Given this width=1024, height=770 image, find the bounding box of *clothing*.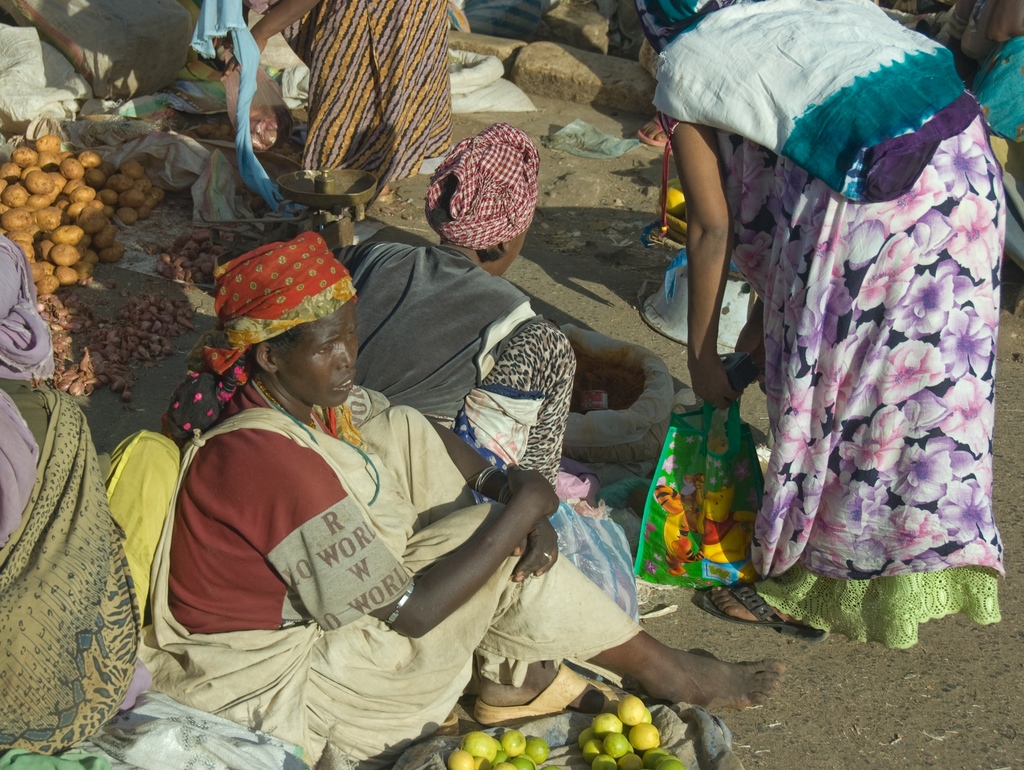
0,372,168,727.
